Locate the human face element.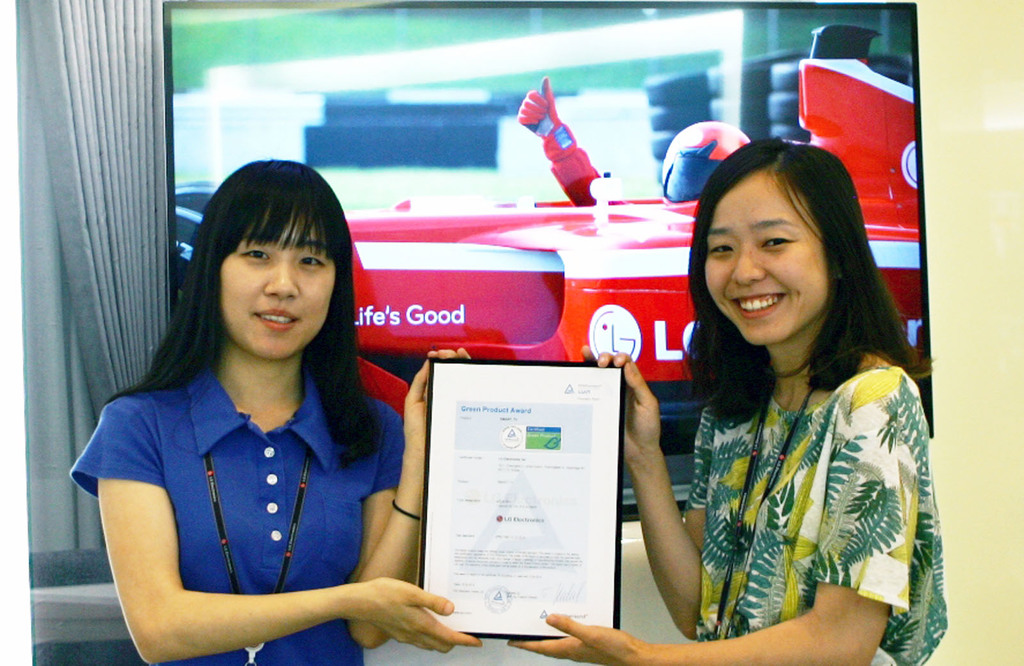
Element bbox: 704 173 831 345.
